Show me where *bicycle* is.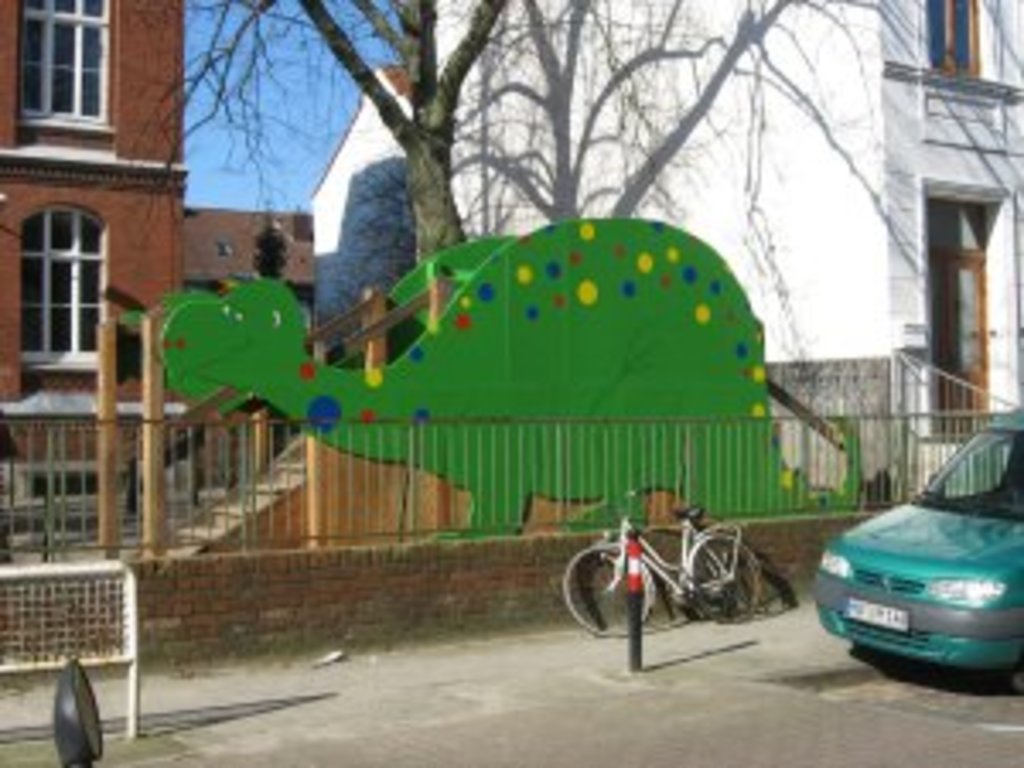
*bicycle* is at select_region(560, 488, 765, 645).
